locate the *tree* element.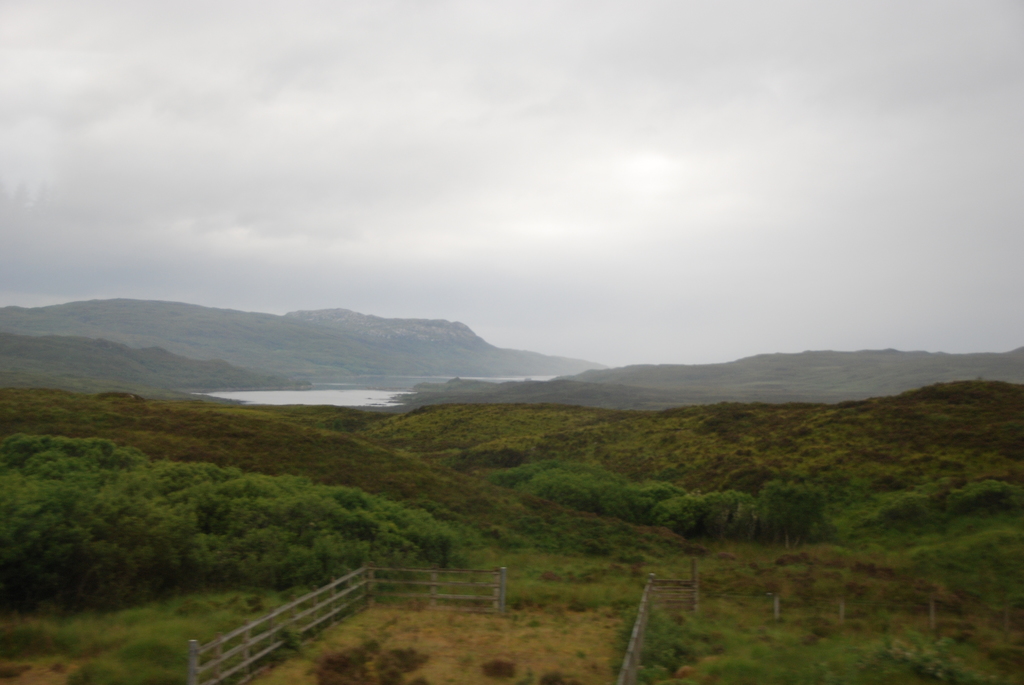
Element bbox: box=[733, 487, 852, 551].
